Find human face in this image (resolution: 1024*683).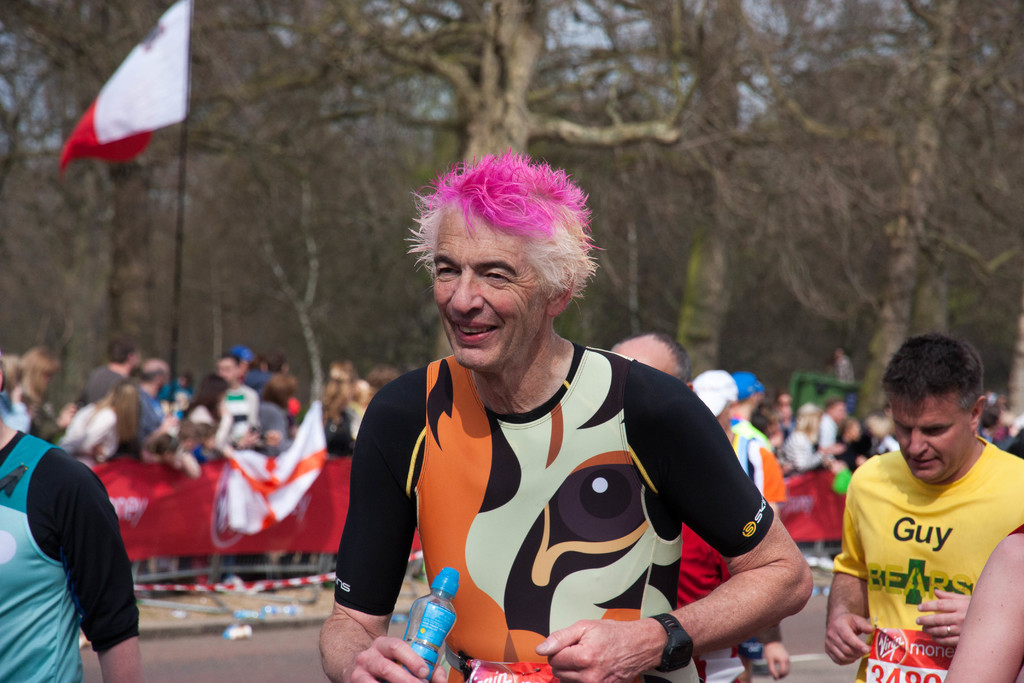
select_region(431, 177, 549, 375).
